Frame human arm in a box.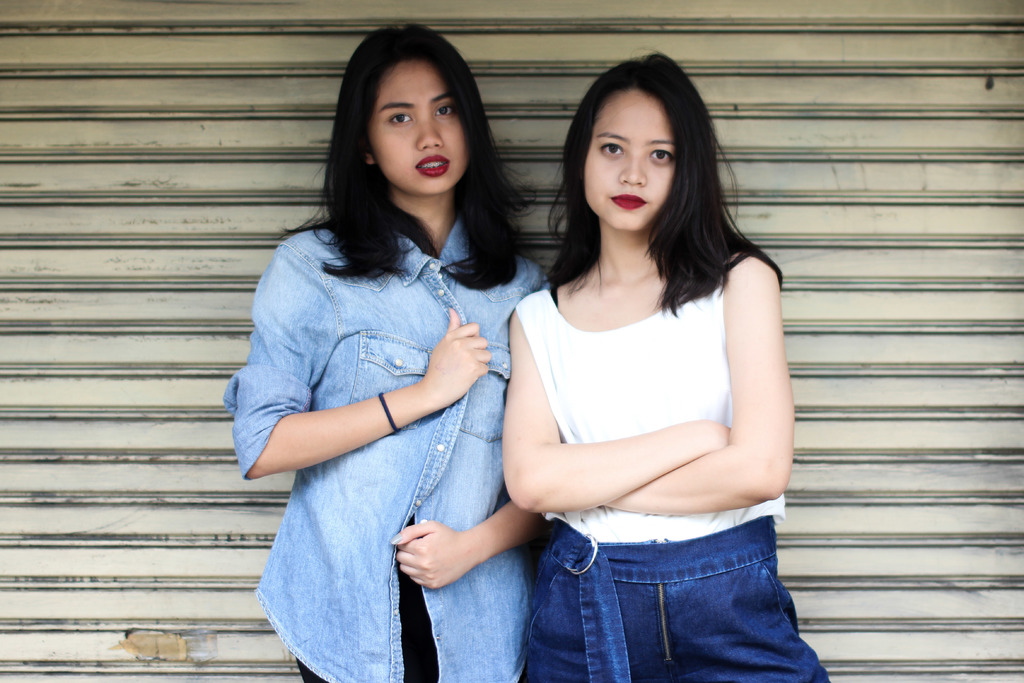
499, 308, 733, 511.
